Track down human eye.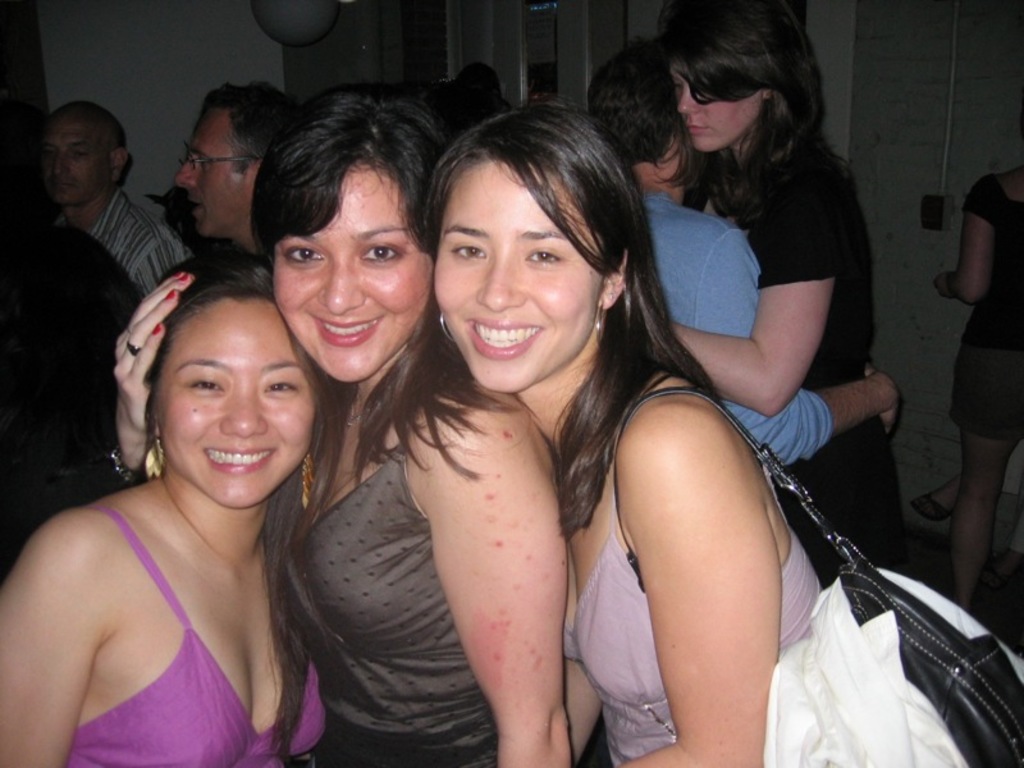
Tracked to rect(69, 148, 90, 161).
